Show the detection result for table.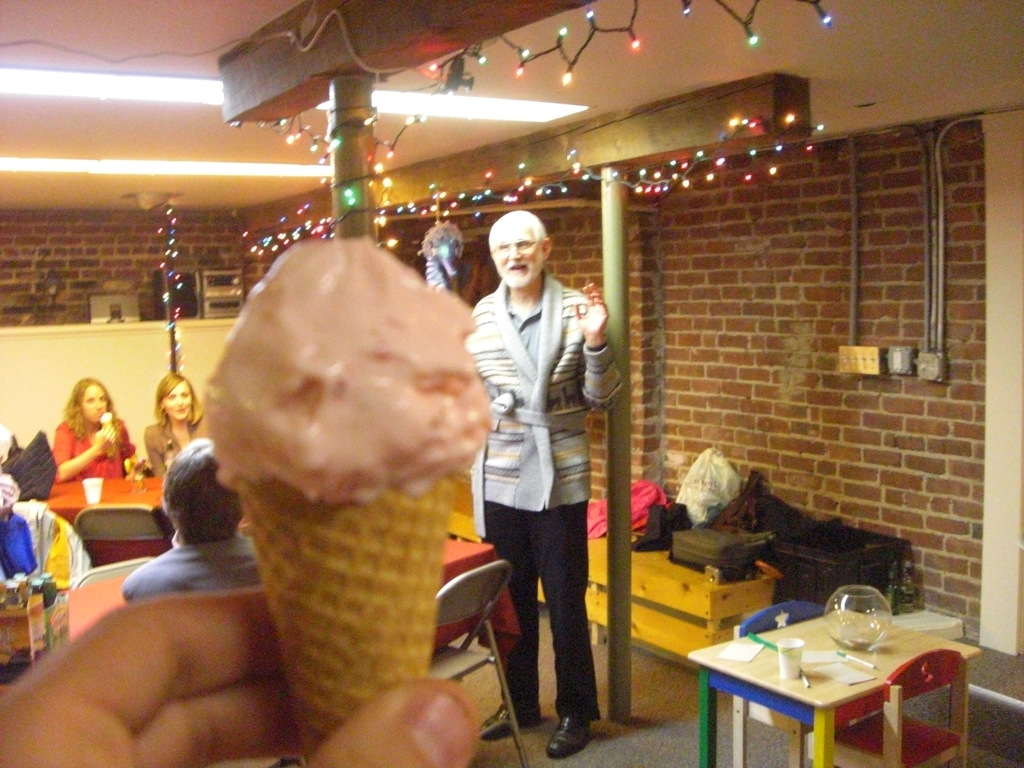
rect(38, 472, 181, 562).
